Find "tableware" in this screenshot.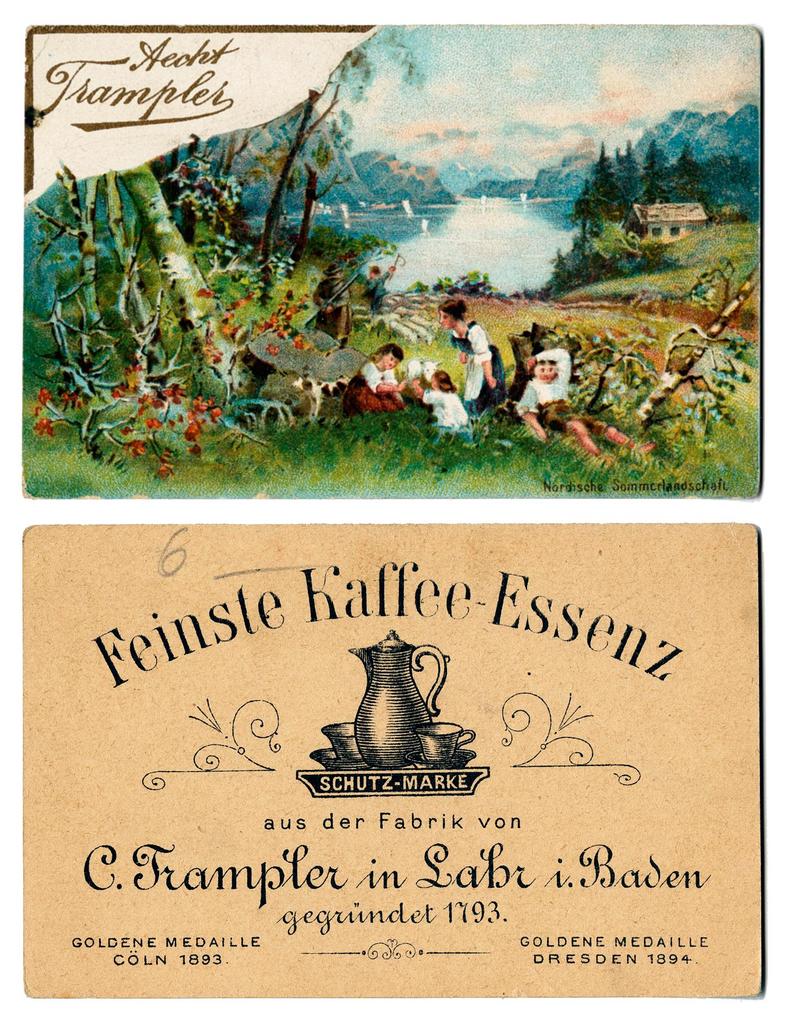
The bounding box for "tableware" is pyautogui.locateOnScreen(344, 630, 445, 770).
